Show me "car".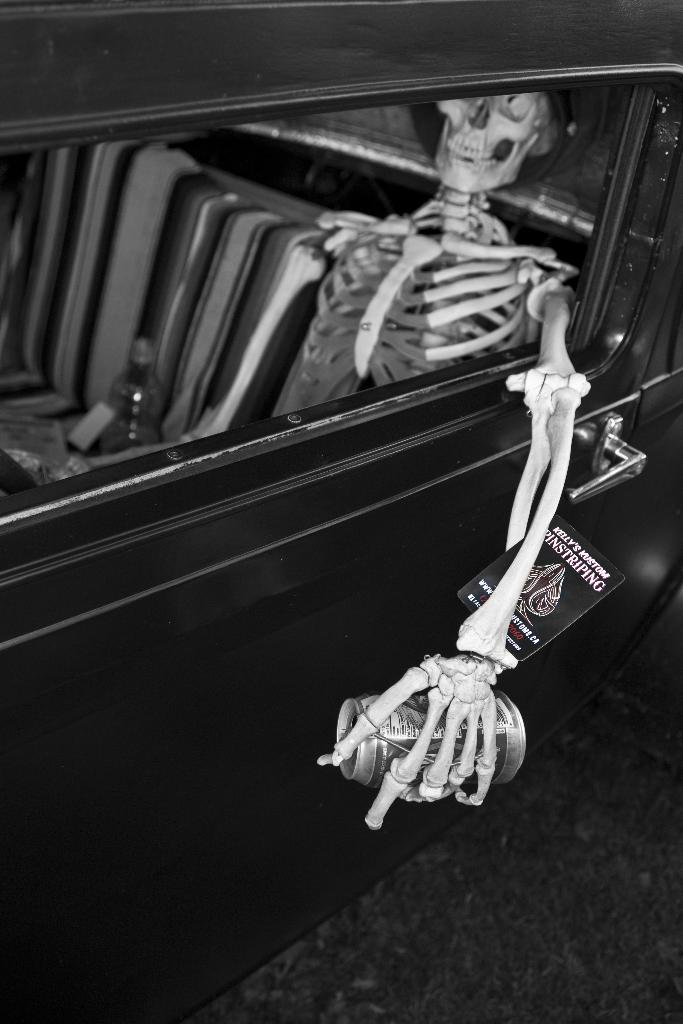
"car" is here: left=45, top=0, right=662, bottom=925.
